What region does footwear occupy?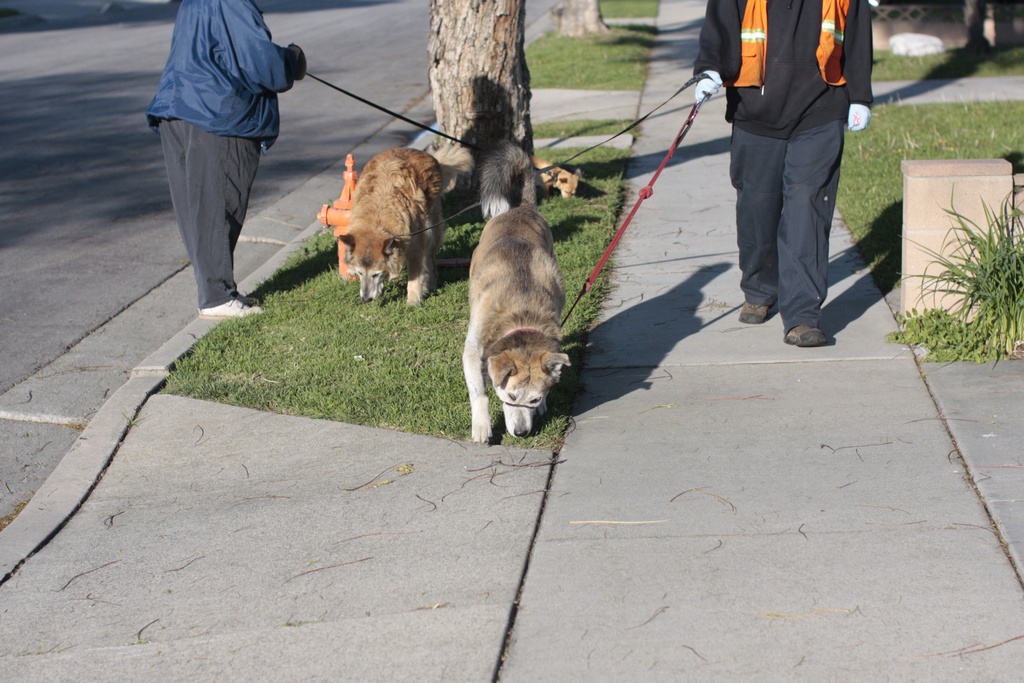
detection(785, 323, 836, 350).
